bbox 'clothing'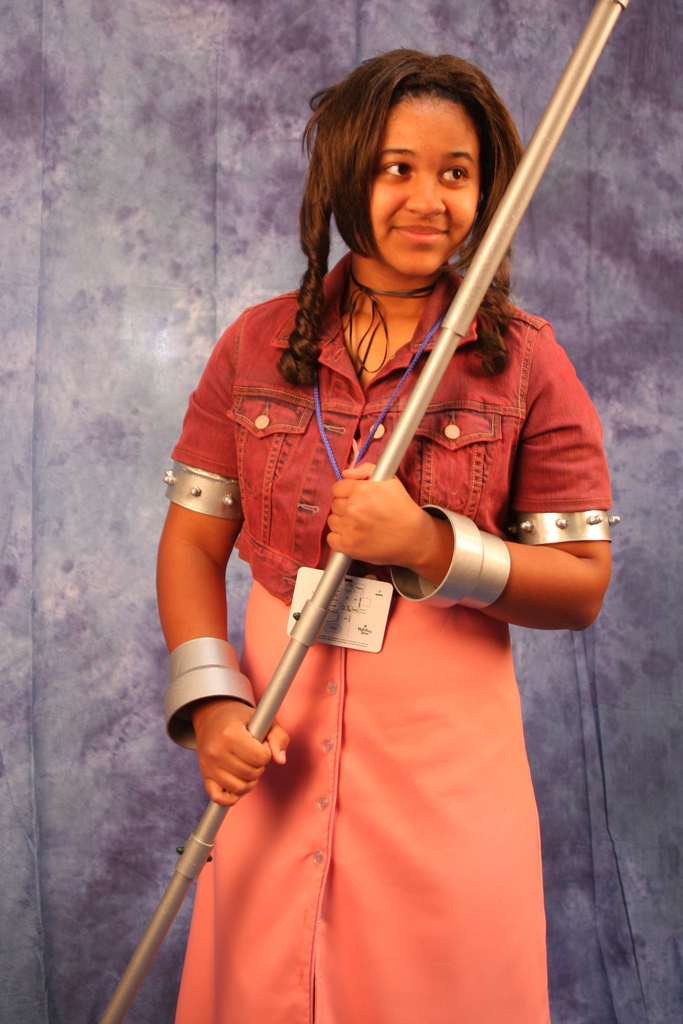
[left=185, top=311, right=543, bottom=970]
